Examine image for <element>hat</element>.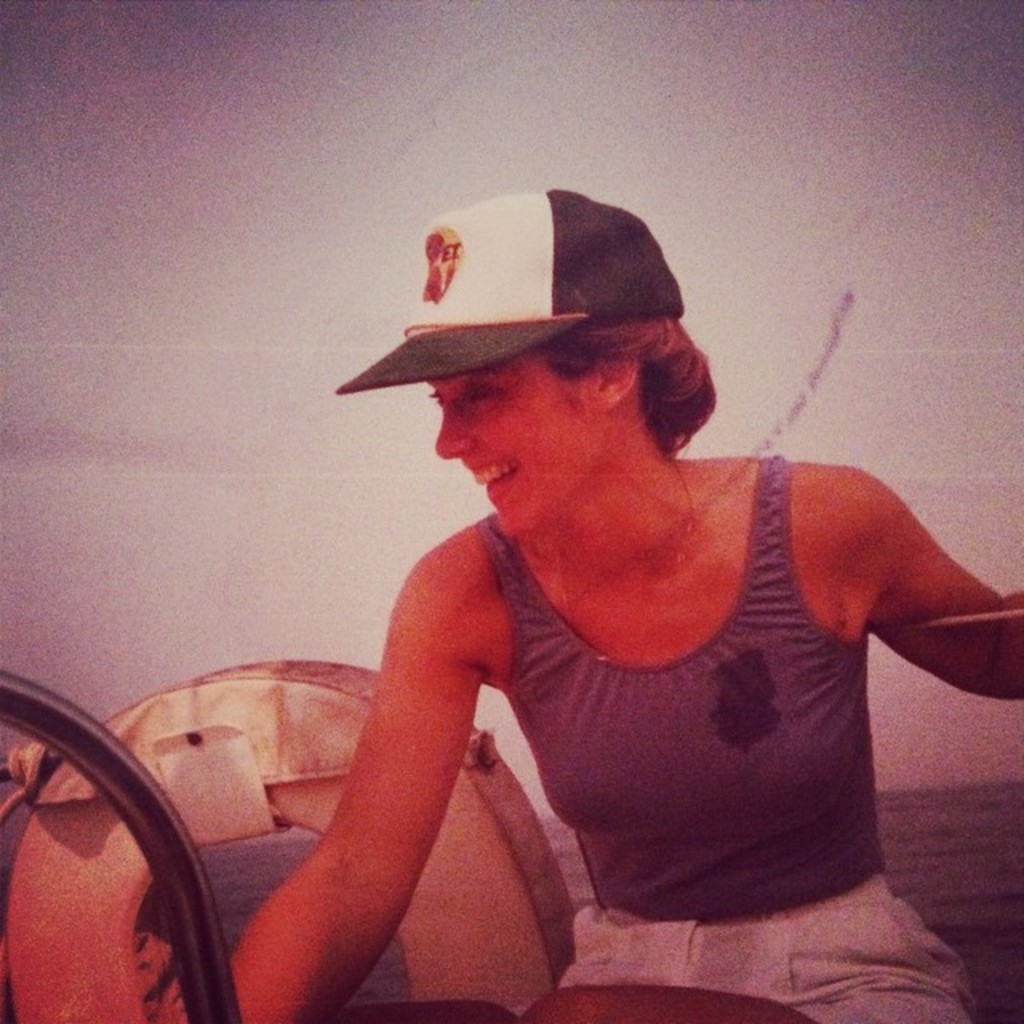
Examination result: locate(334, 182, 683, 395).
